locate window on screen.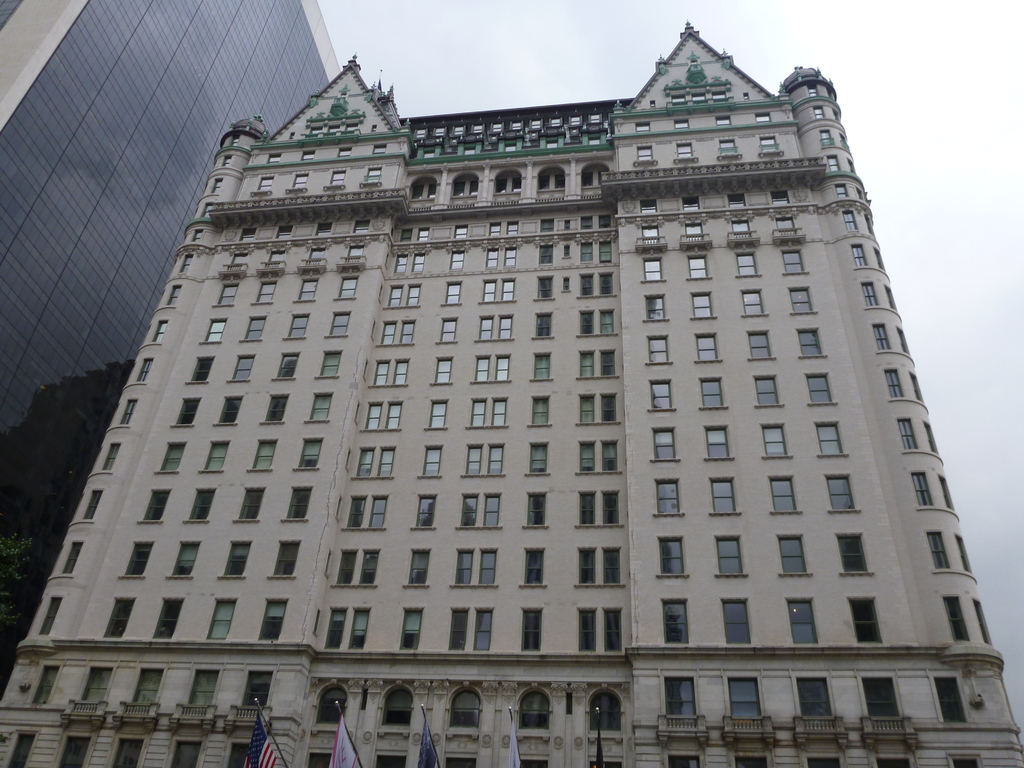
On screen at <region>589, 756, 628, 767</region>.
